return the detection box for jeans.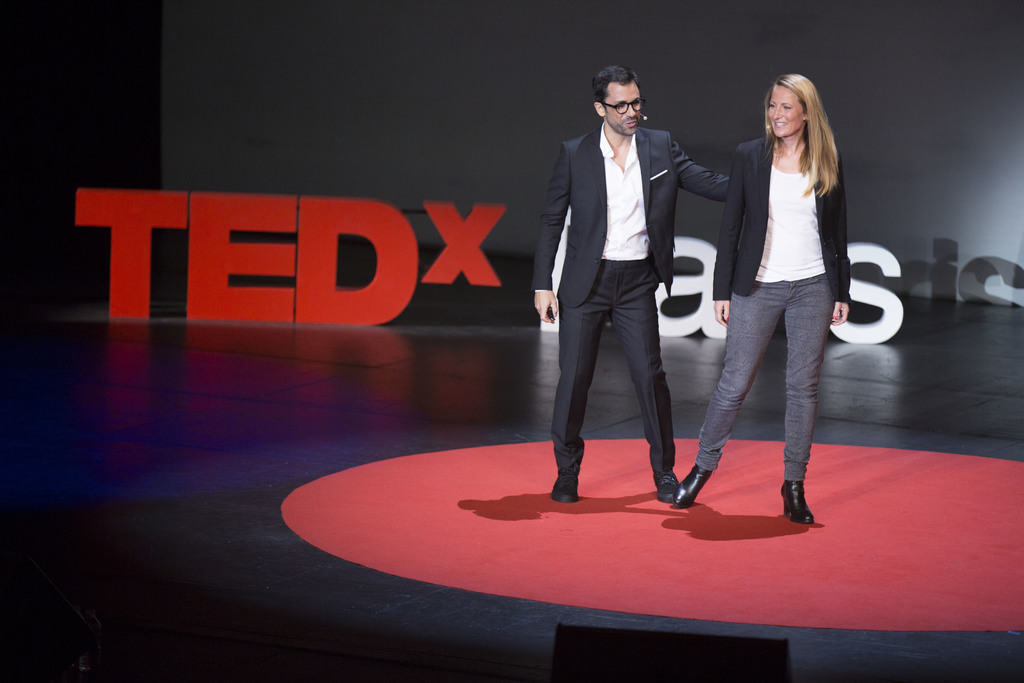
detection(703, 268, 850, 501).
